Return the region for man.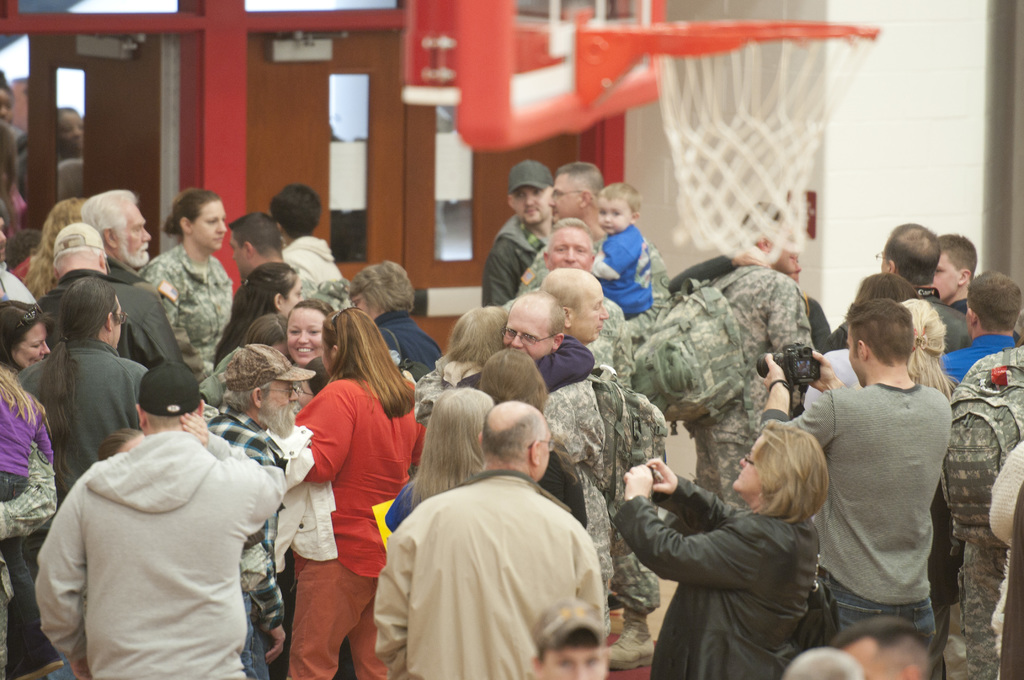
l=33, t=360, r=287, b=679.
